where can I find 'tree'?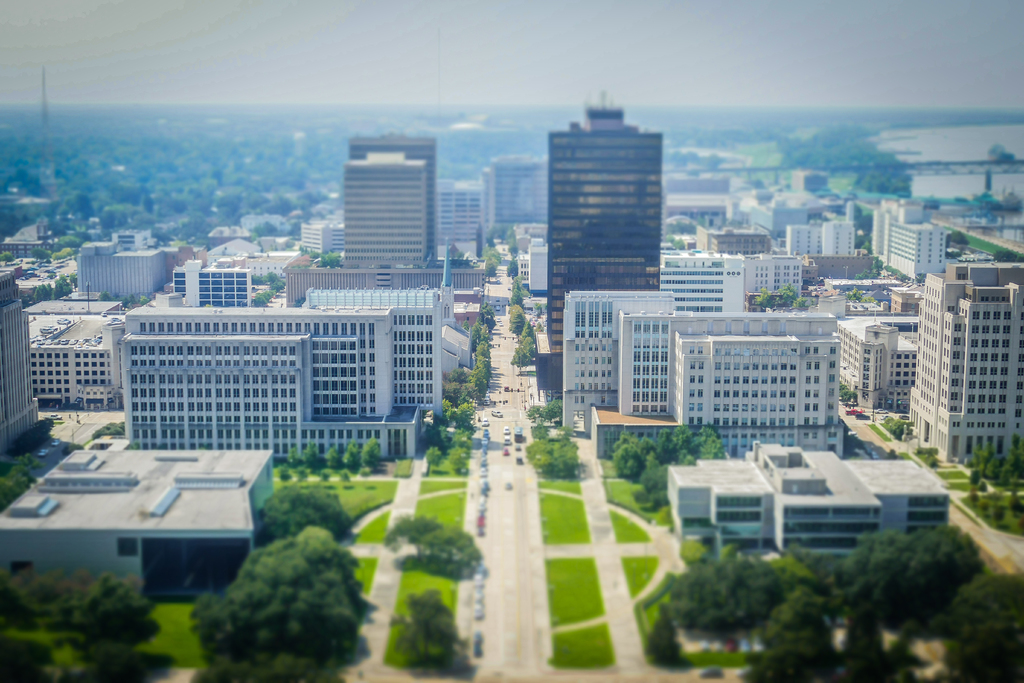
You can find it at locate(304, 449, 323, 470).
